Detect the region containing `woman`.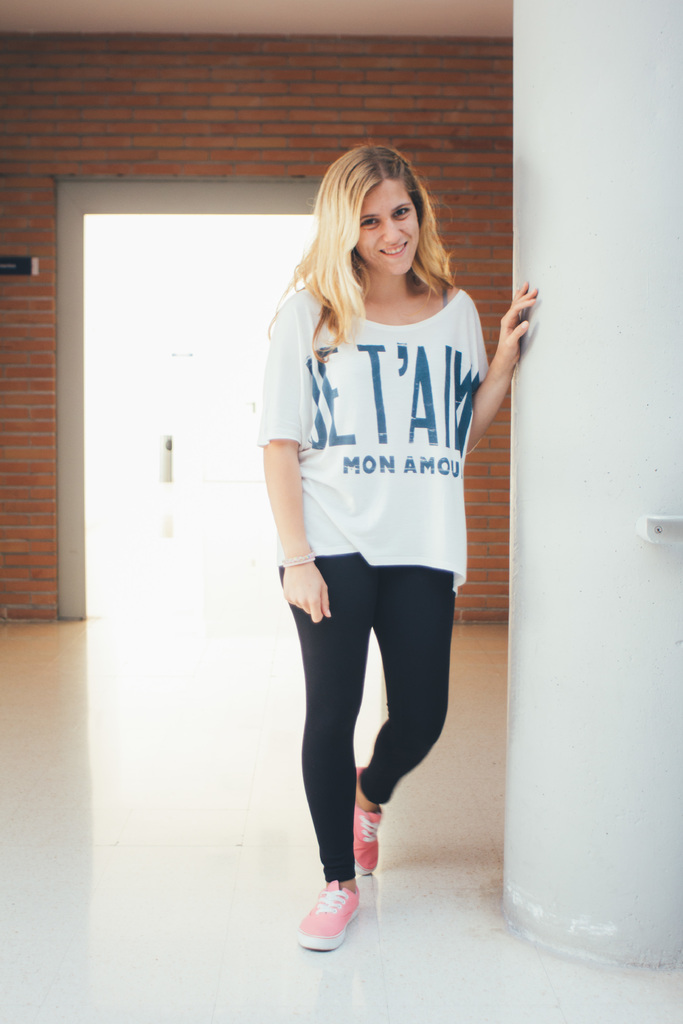
bbox=[251, 174, 500, 898].
